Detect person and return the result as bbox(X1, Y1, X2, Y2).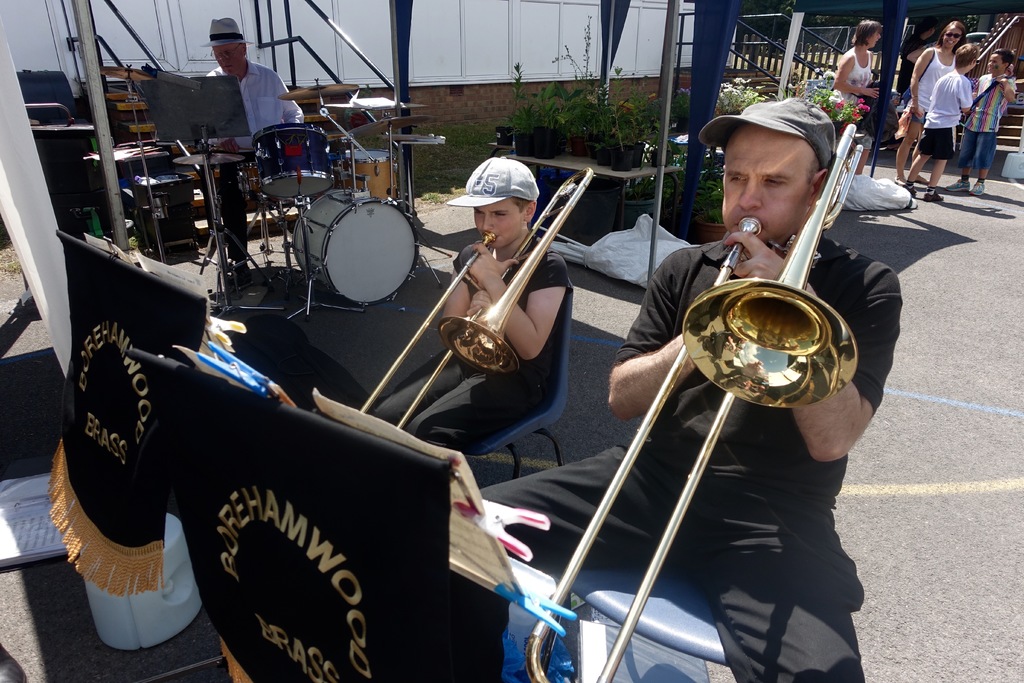
bbox(887, 24, 964, 185).
